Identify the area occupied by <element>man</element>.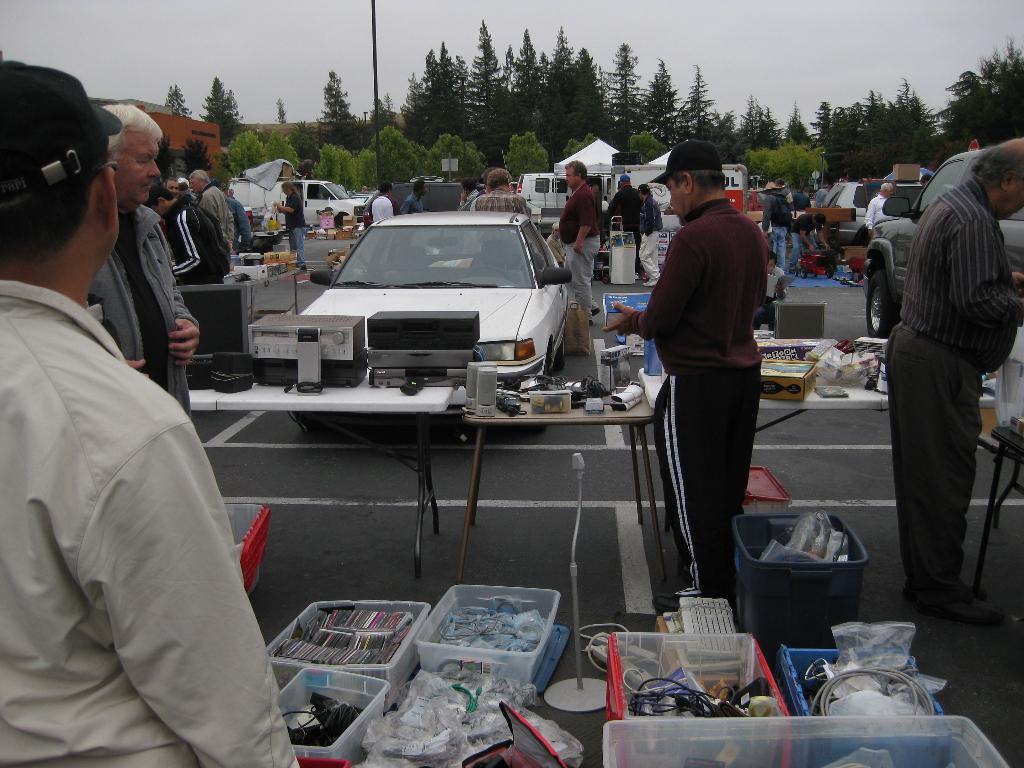
Area: (556,154,603,328).
